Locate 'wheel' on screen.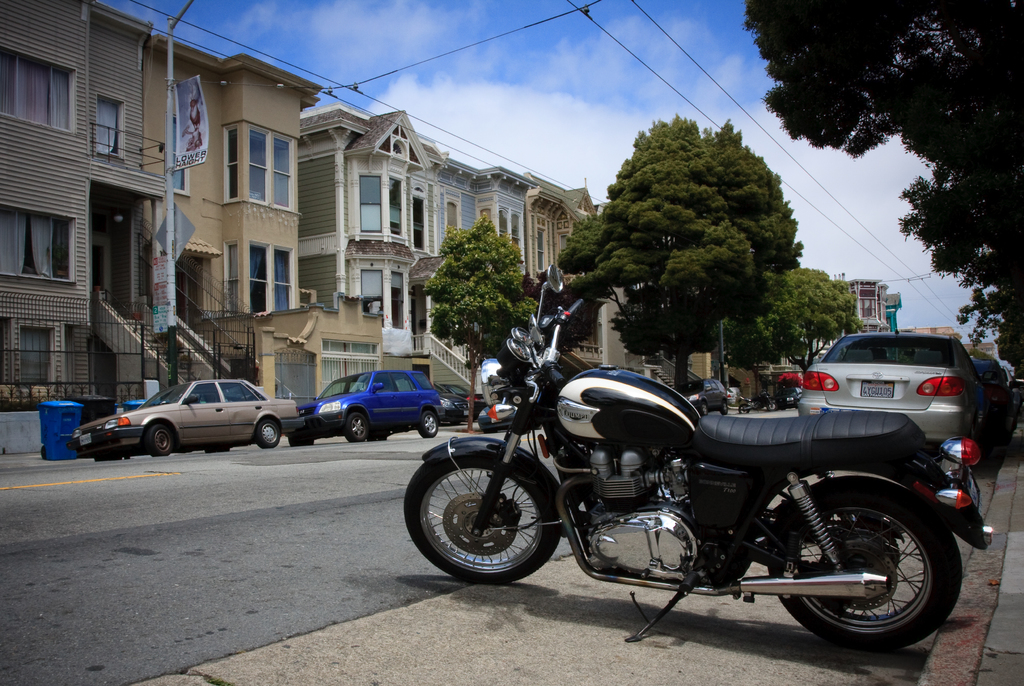
On screen at 344,411,367,440.
